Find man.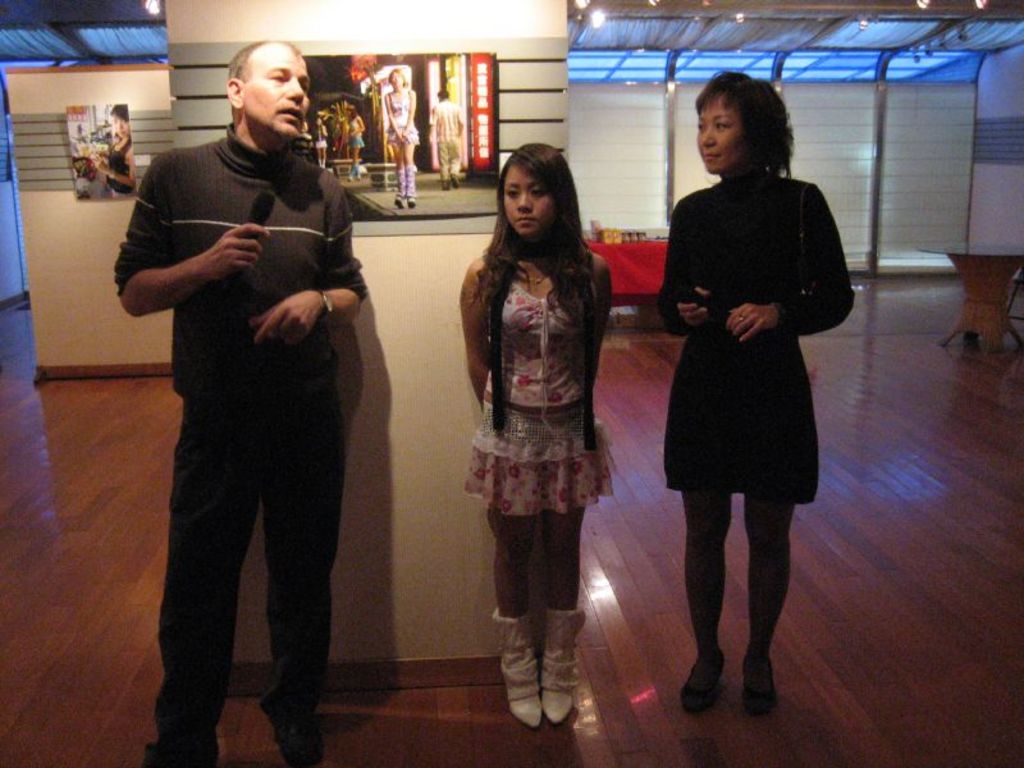
[x1=113, y1=41, x2=385, y2=740].
